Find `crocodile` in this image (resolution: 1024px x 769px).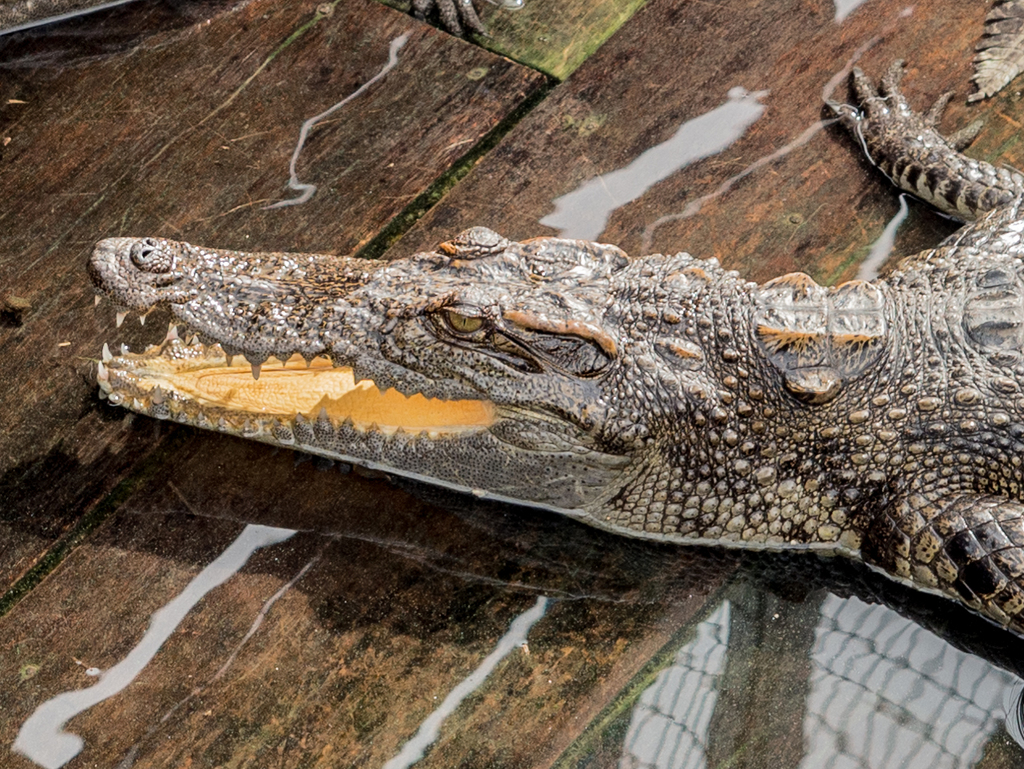
locate(84, 57, 1023, 640).
